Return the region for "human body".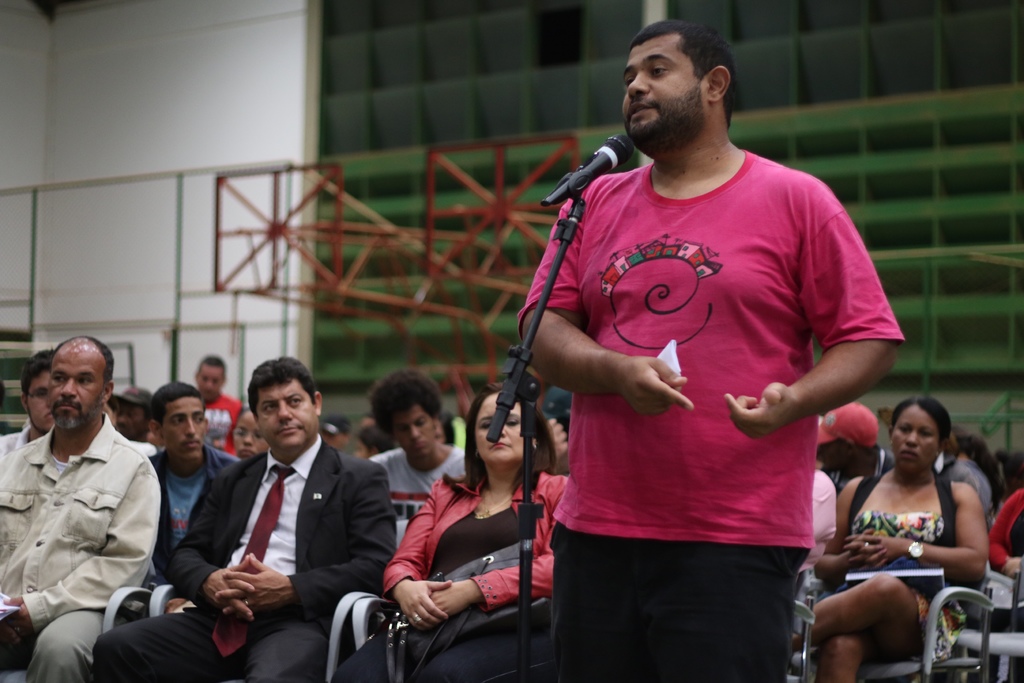
crop(230, 409, 274, 454).
